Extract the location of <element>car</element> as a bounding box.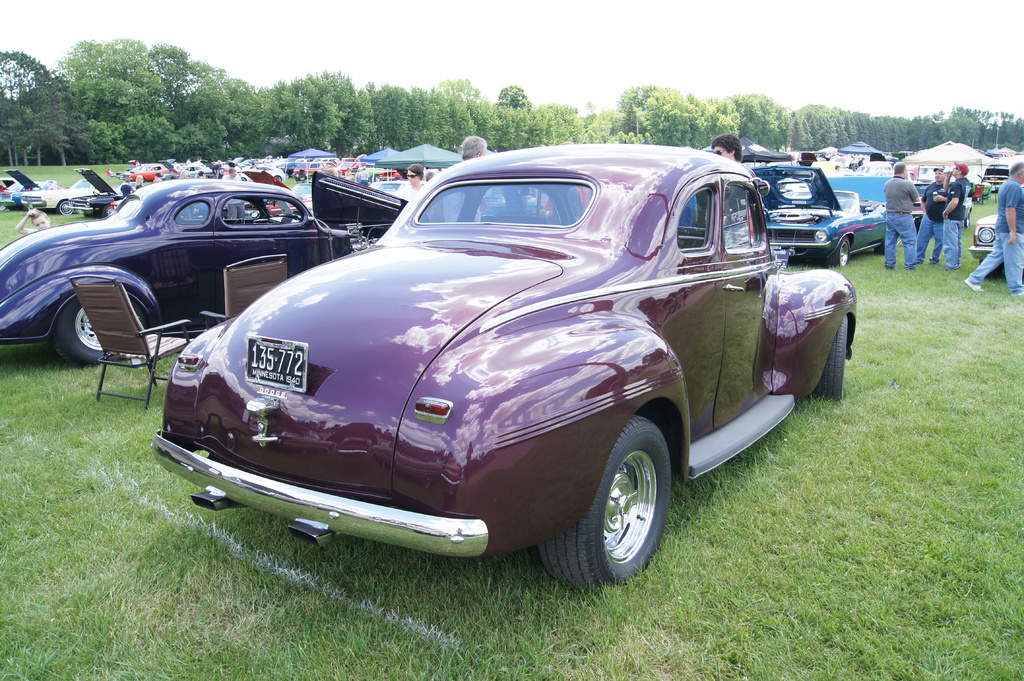
122:159:168:182.
